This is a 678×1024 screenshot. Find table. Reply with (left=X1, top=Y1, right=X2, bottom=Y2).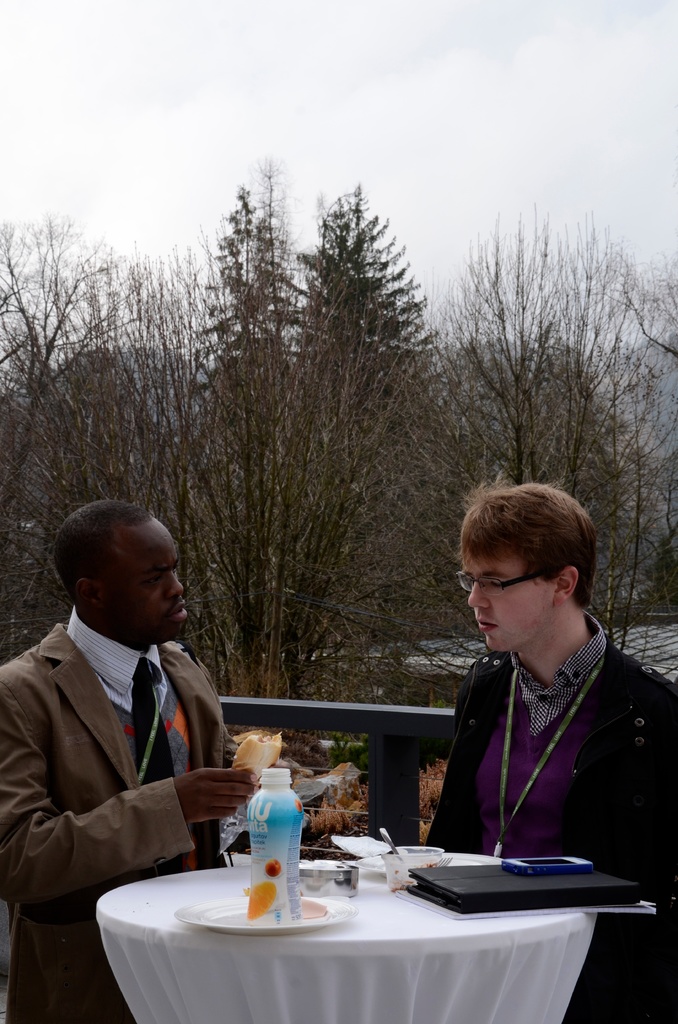
(left=120, top=847, right=631, bottom=1021).
